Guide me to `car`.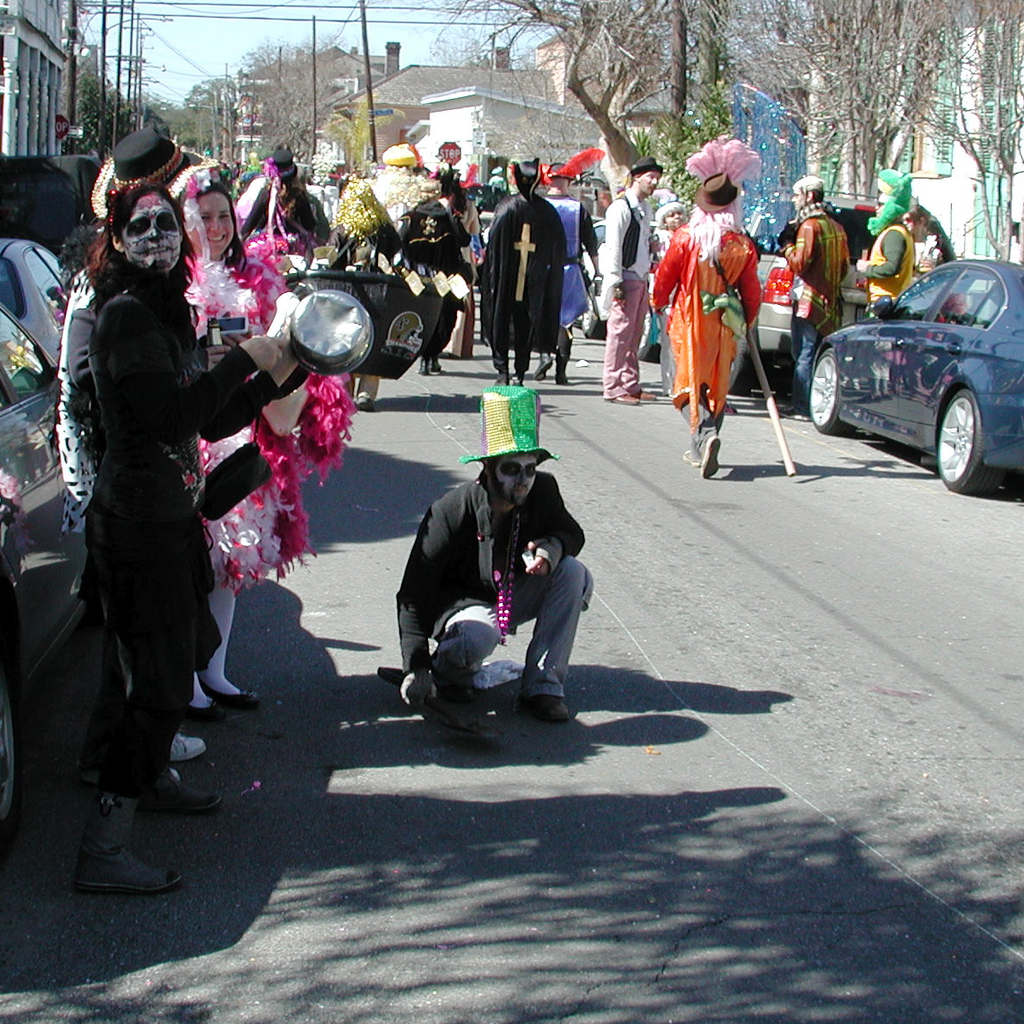
Guidance: [811,245,1021,477].
